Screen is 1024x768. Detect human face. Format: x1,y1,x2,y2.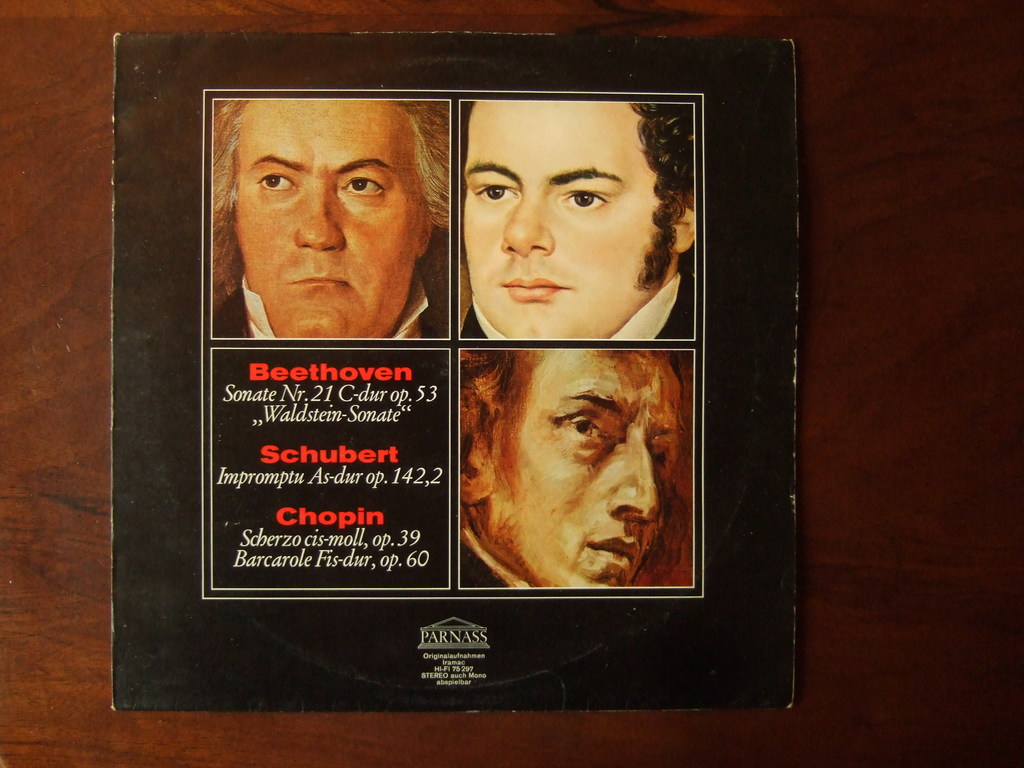
465,109,672,342.
